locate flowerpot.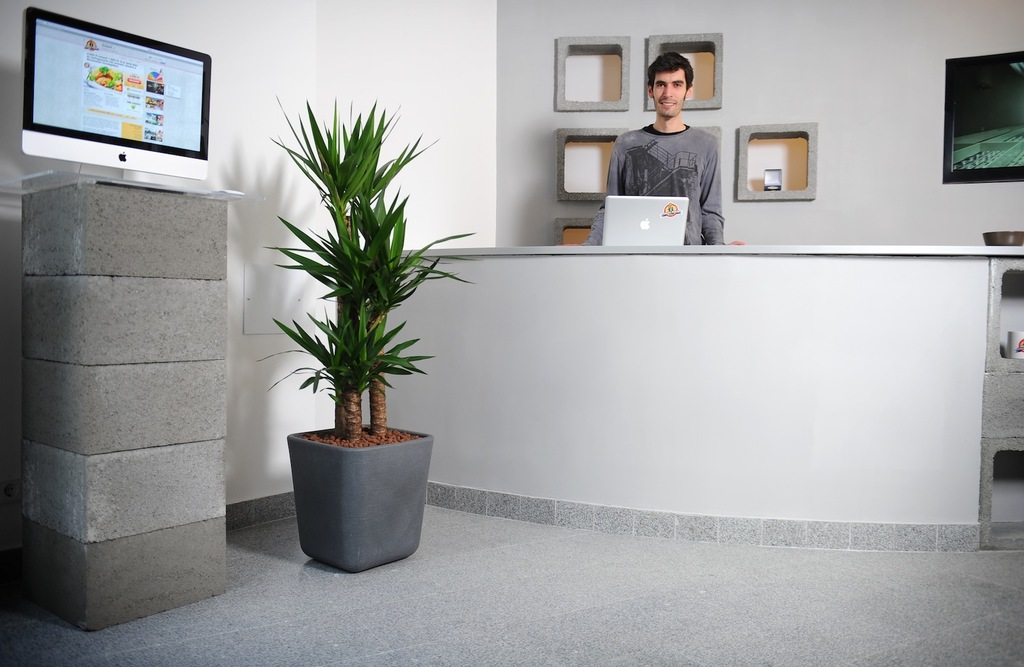
Bounding box: bbox=(282, 414, 431, 562).
